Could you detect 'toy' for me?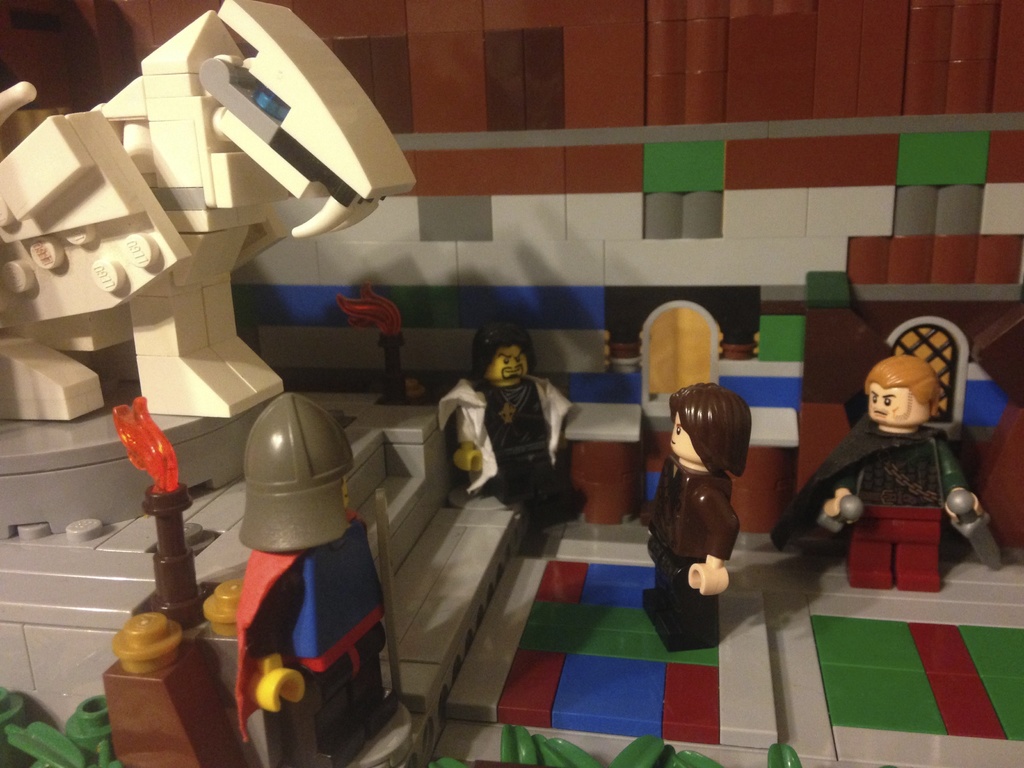
Detection result: BBox(88, 0, 1023, 378).
